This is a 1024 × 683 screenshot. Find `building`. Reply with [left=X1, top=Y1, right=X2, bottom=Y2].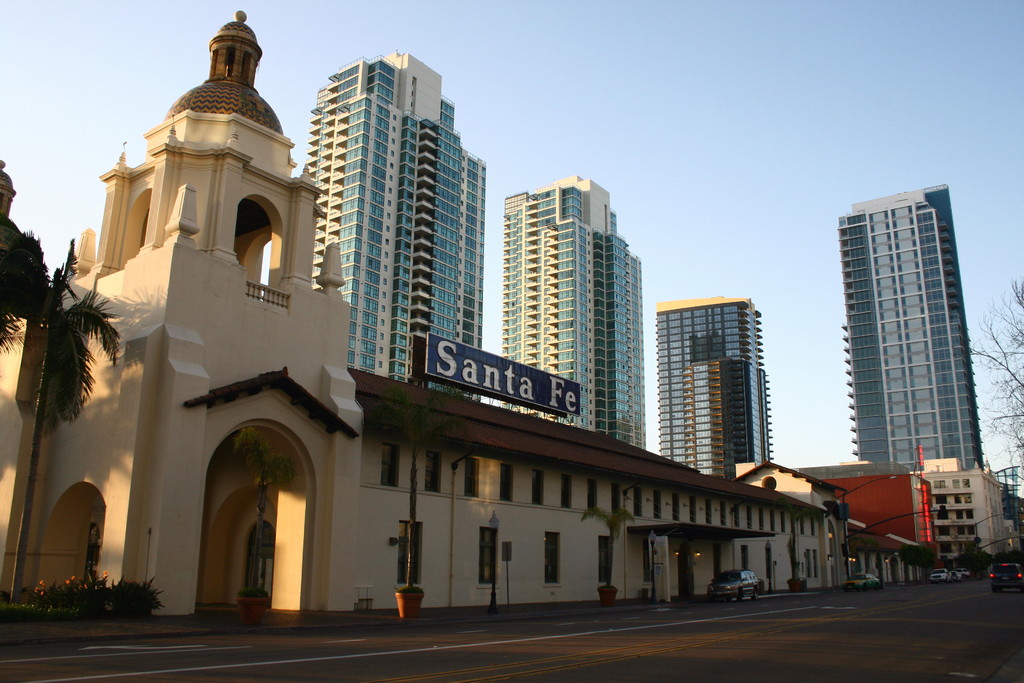
[left=310, top=50, right=484, bottom=386].
